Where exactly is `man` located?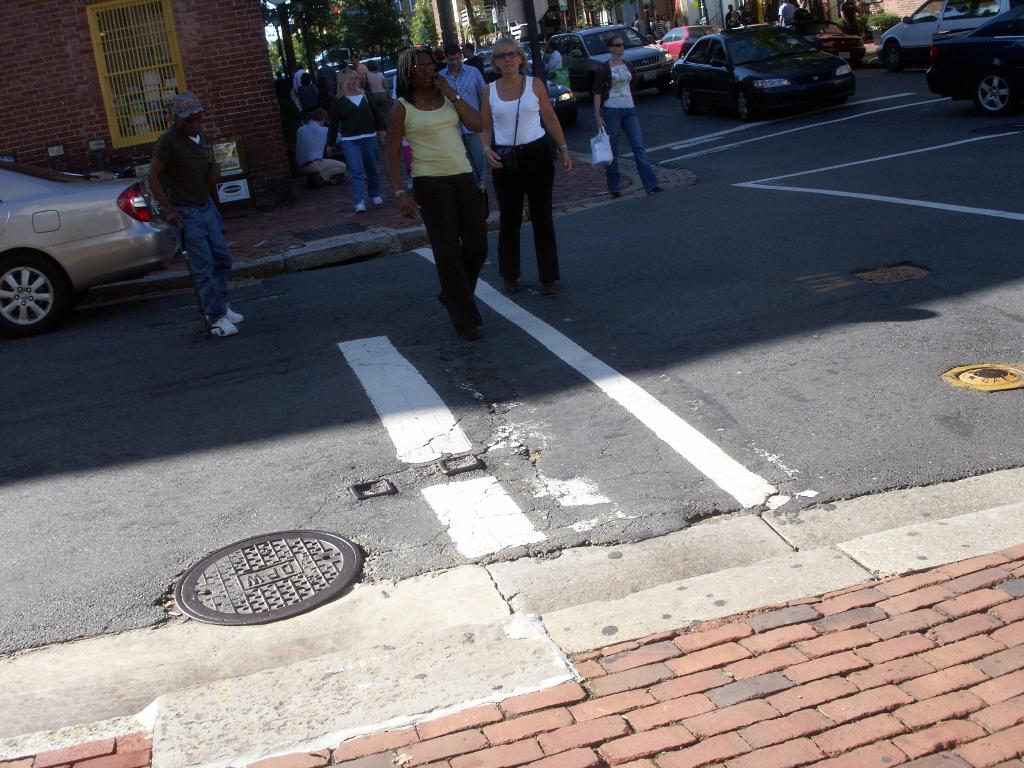
Its bounding box is (353,52,367,81).
